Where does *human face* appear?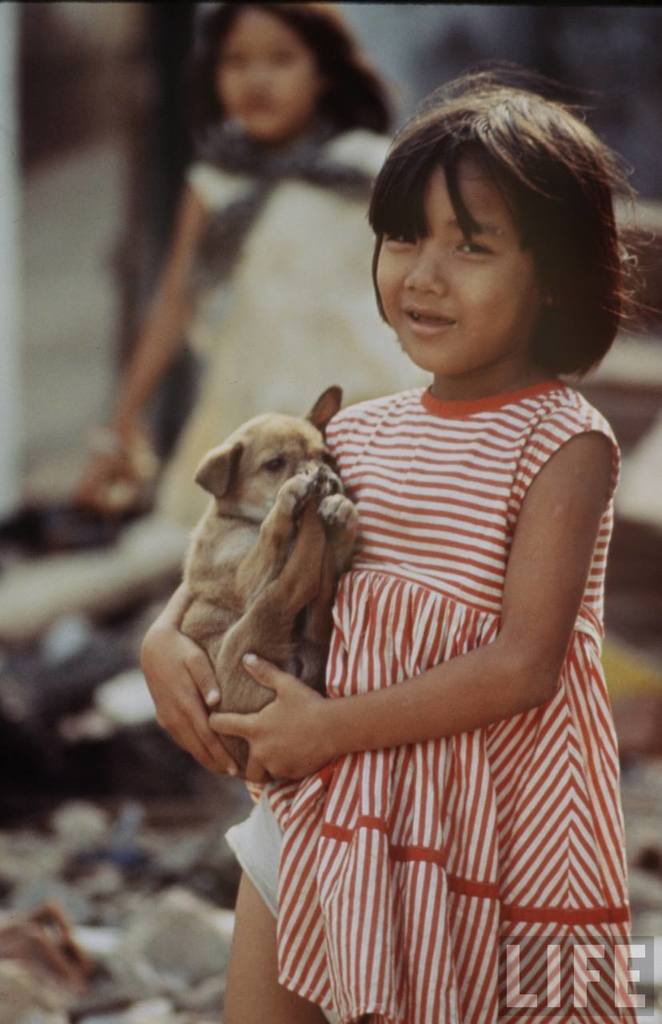
Appears at left=217, top=5, right=319, bottom=135.
